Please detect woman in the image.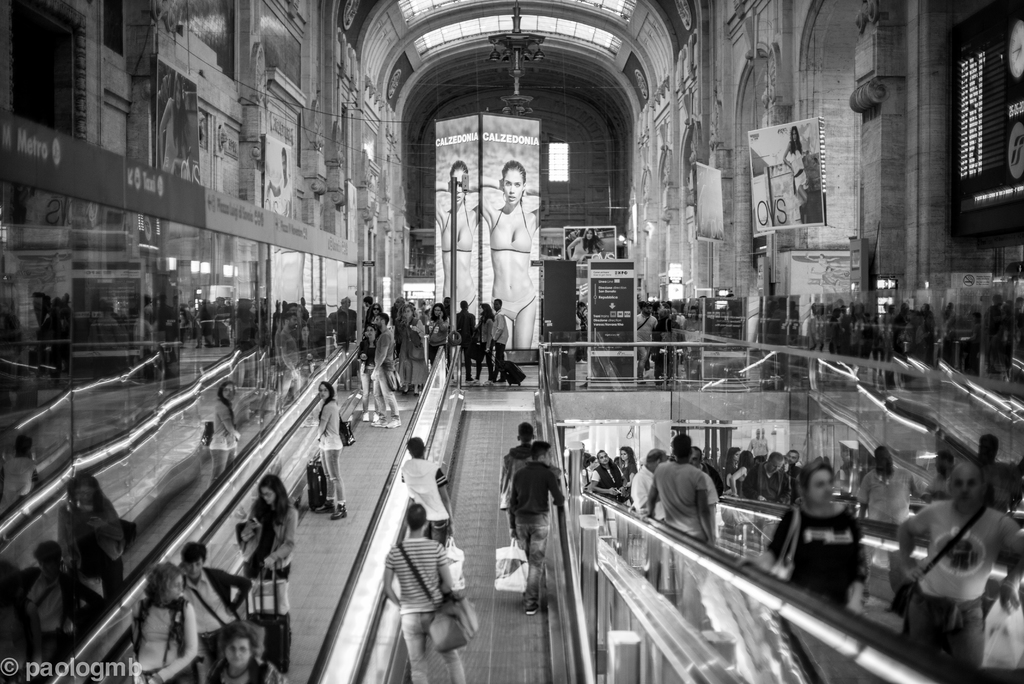
[311,377,348,525].
